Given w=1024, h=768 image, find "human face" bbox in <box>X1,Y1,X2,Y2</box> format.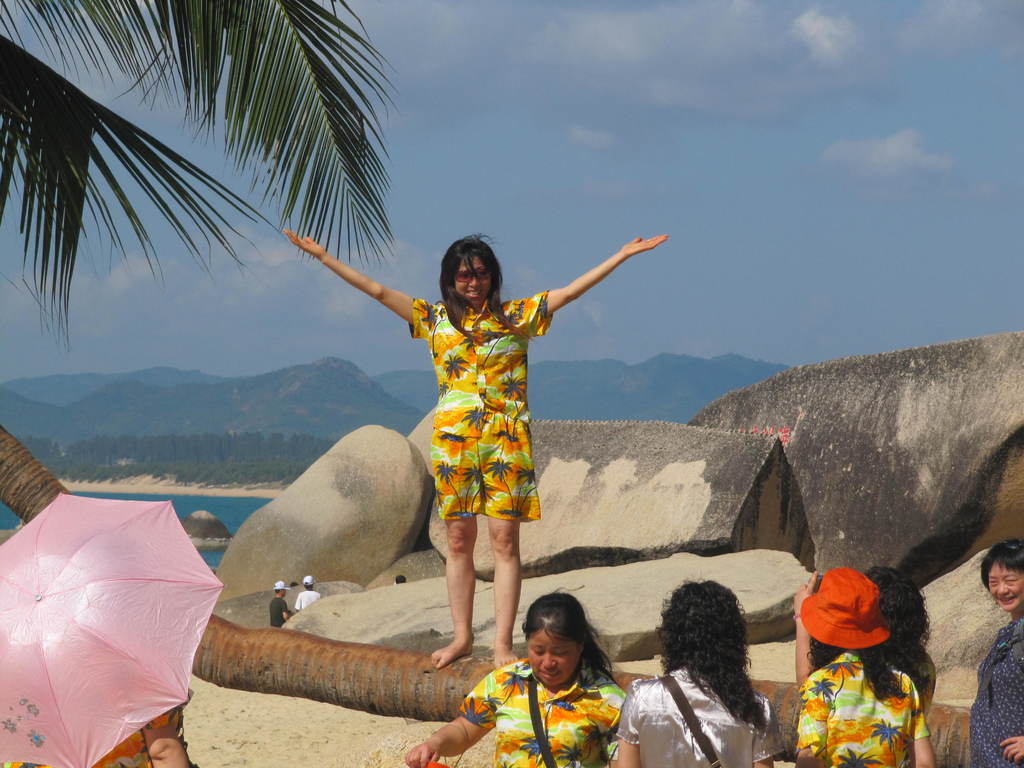
<box>529,623,580,685</box>.
